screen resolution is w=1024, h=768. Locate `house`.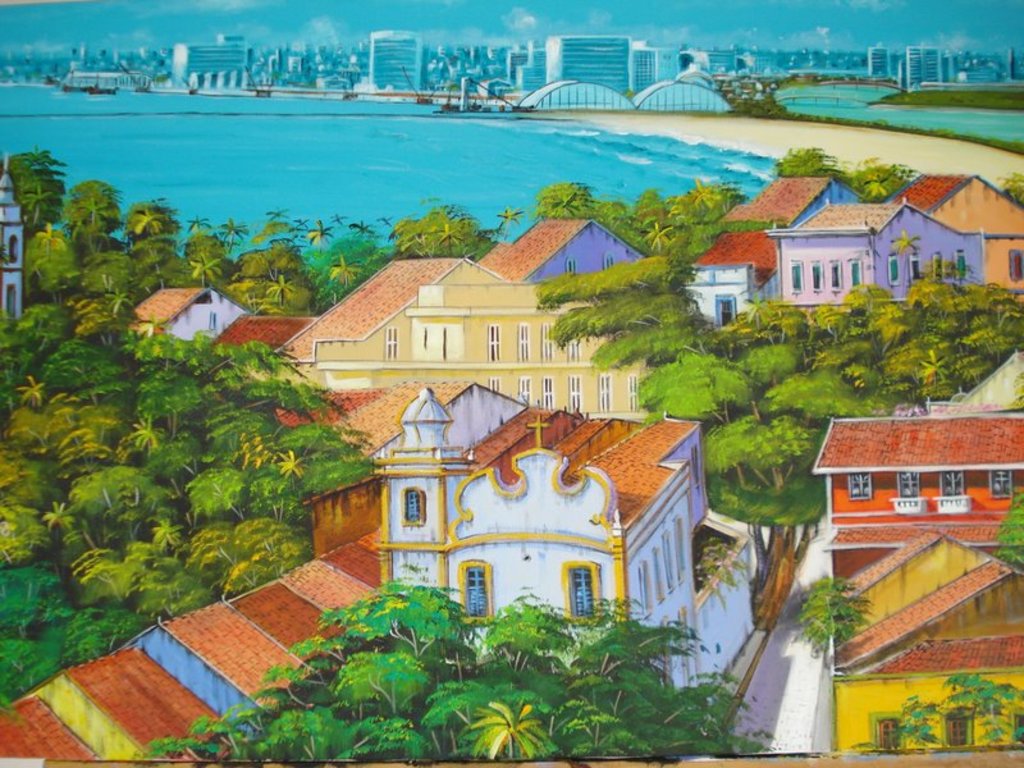
[262,262,646,429].
